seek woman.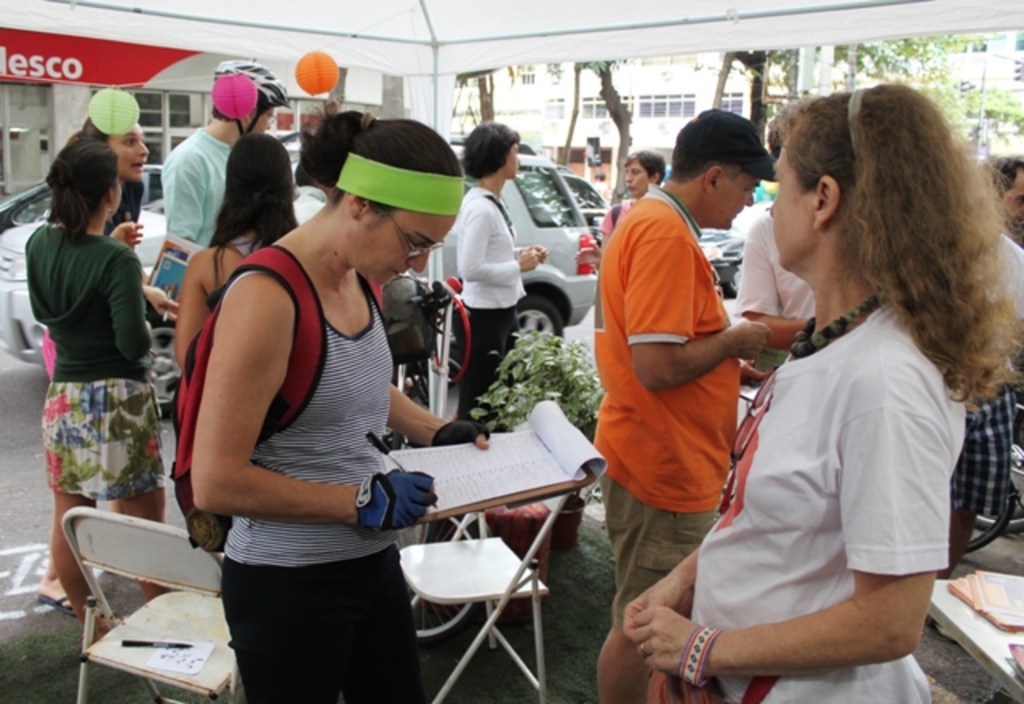
(16, 147, 222, 654).
